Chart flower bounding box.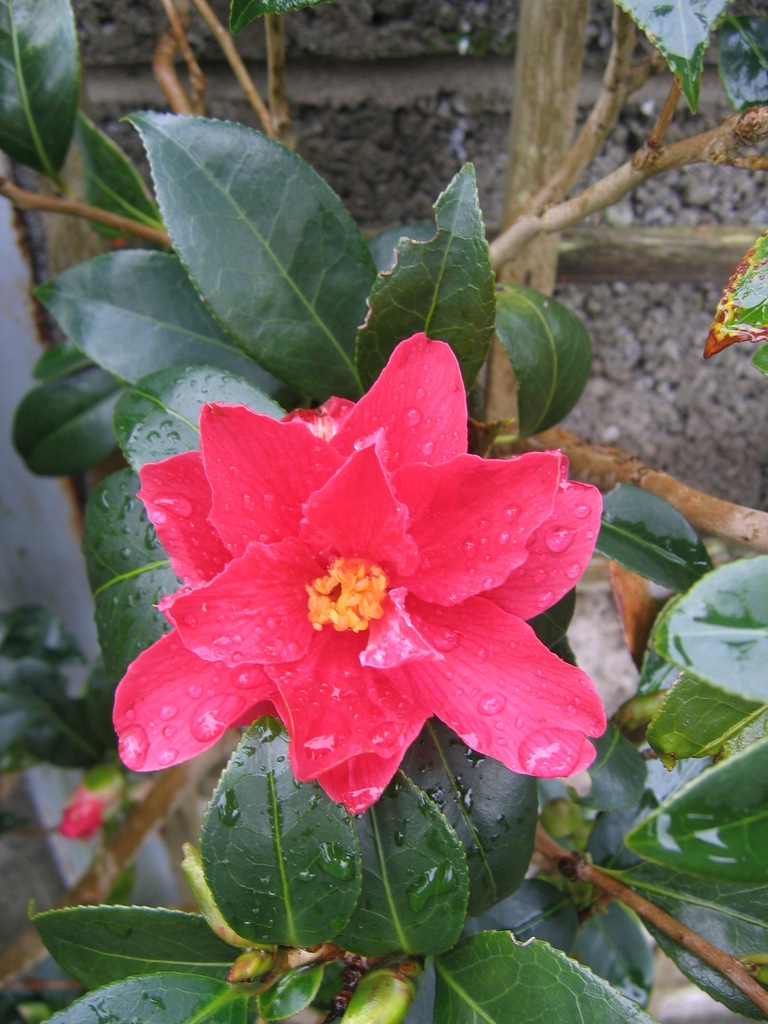
Charted: {"x1": 93, "y1": 319, "x2": 671, "y2": 867}.
